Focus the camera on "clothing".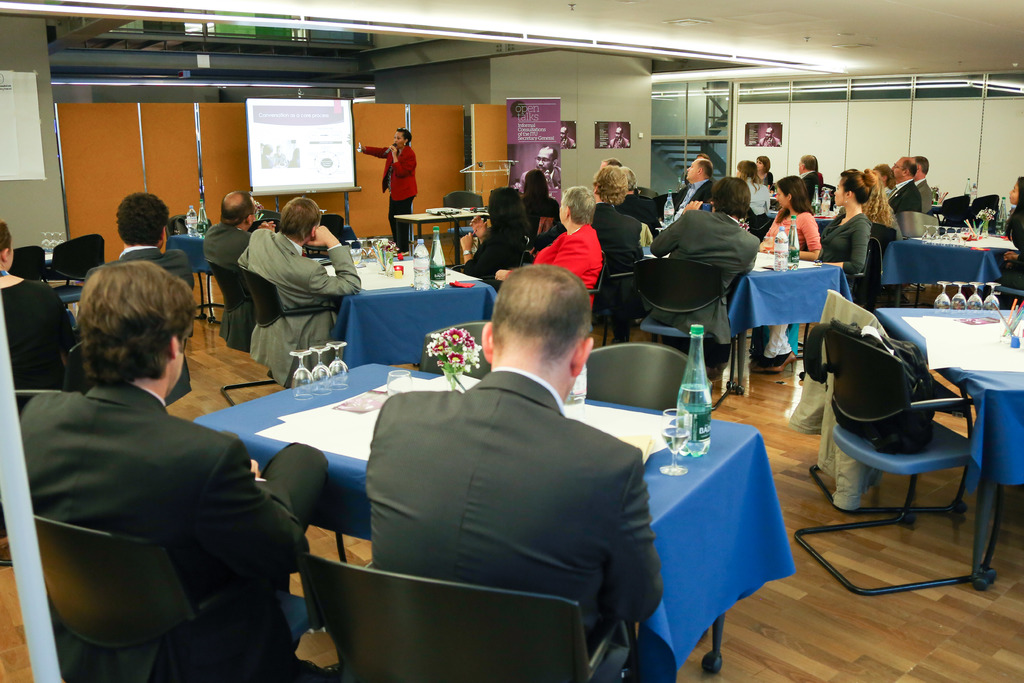
Focus region: (left=19, top=383, right=330, bottom=682).
